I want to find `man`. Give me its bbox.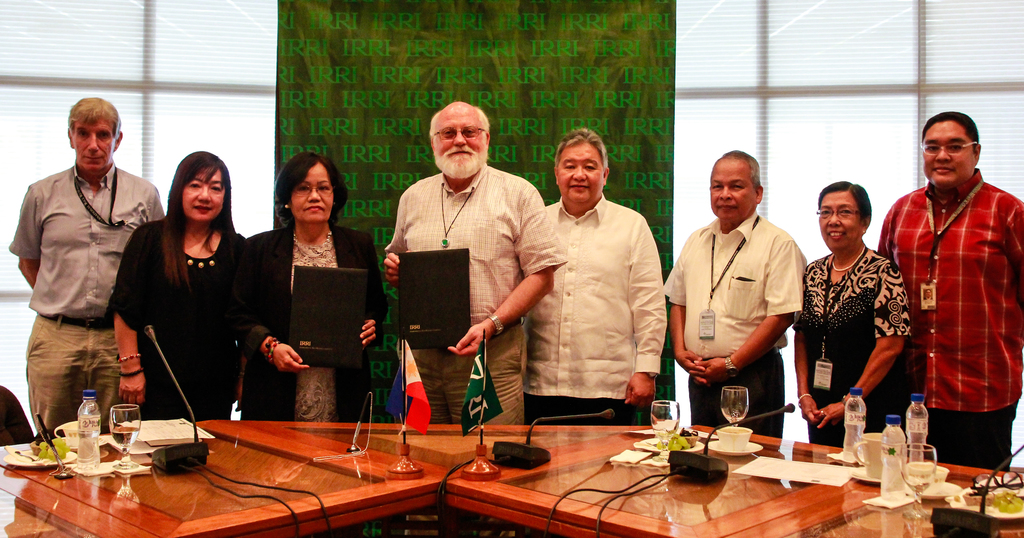
detection(522, 128, 665, 427).
